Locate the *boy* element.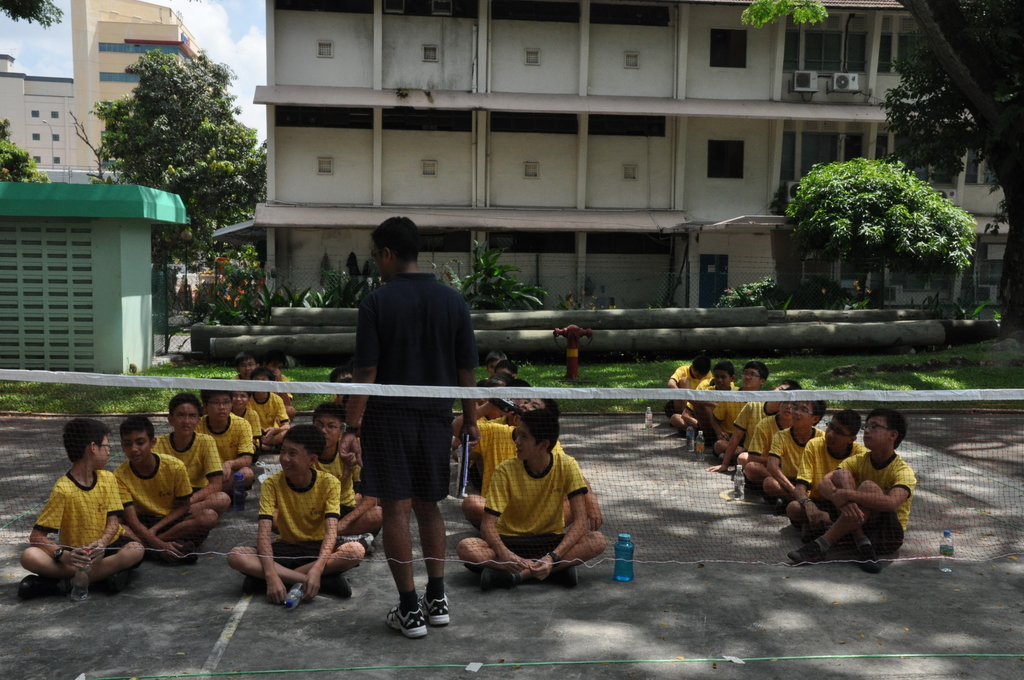
Element bbox: [214, 428, 372, 599].
